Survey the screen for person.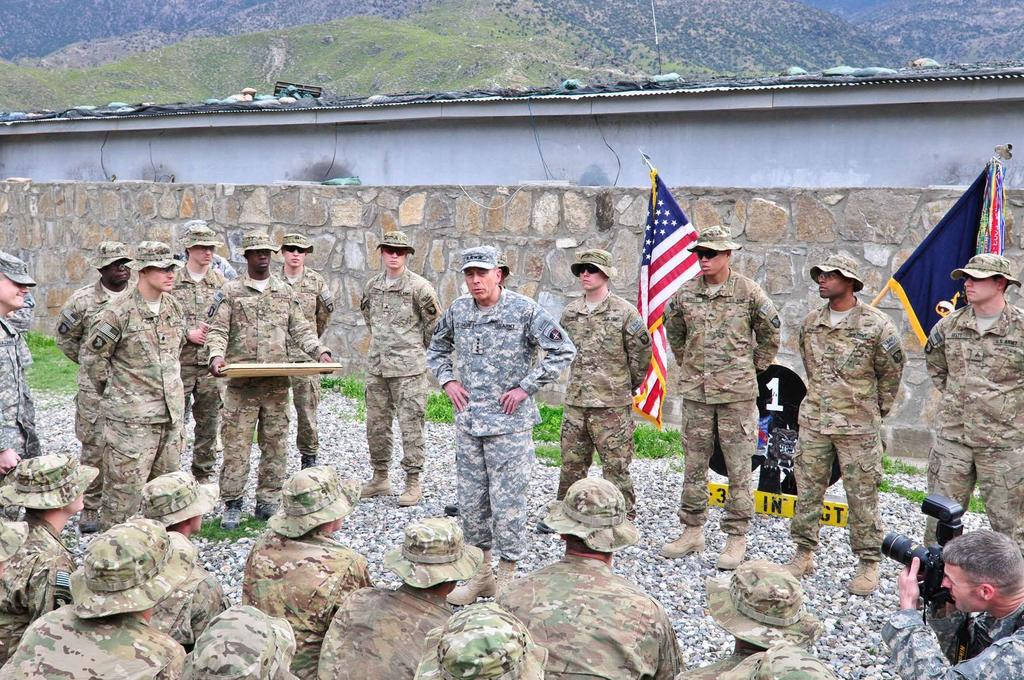
Survey found: bbox(886, 530, 1023, 679).
